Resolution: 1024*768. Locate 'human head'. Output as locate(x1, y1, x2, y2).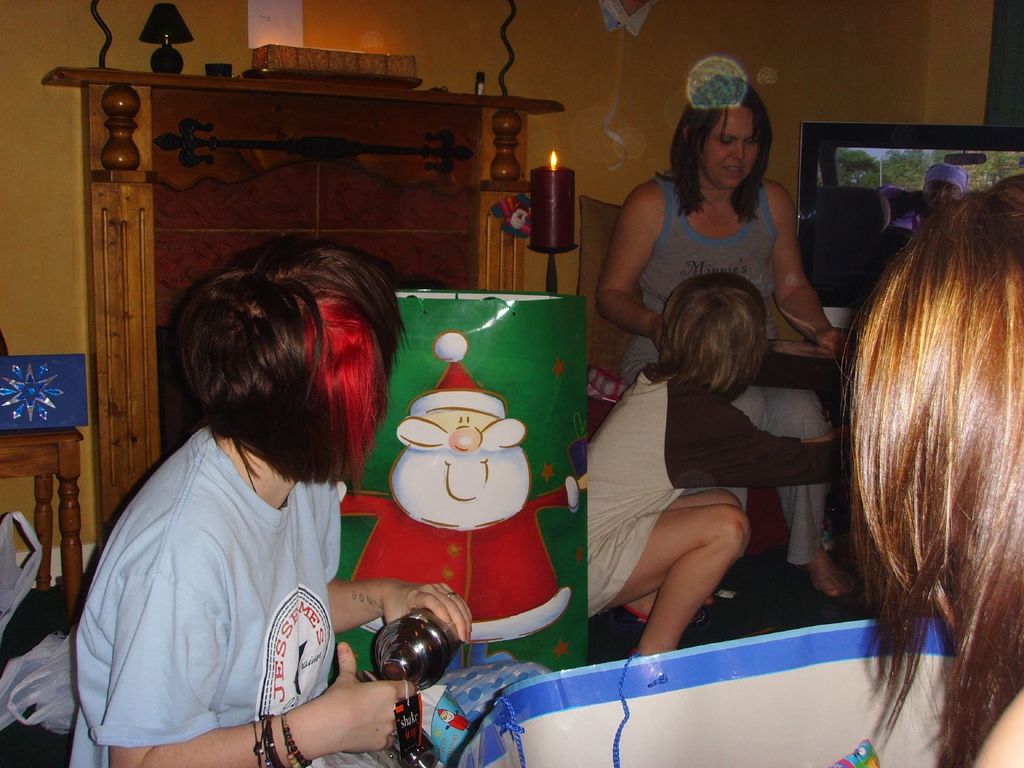
locate(181, 237, 396, 461).
